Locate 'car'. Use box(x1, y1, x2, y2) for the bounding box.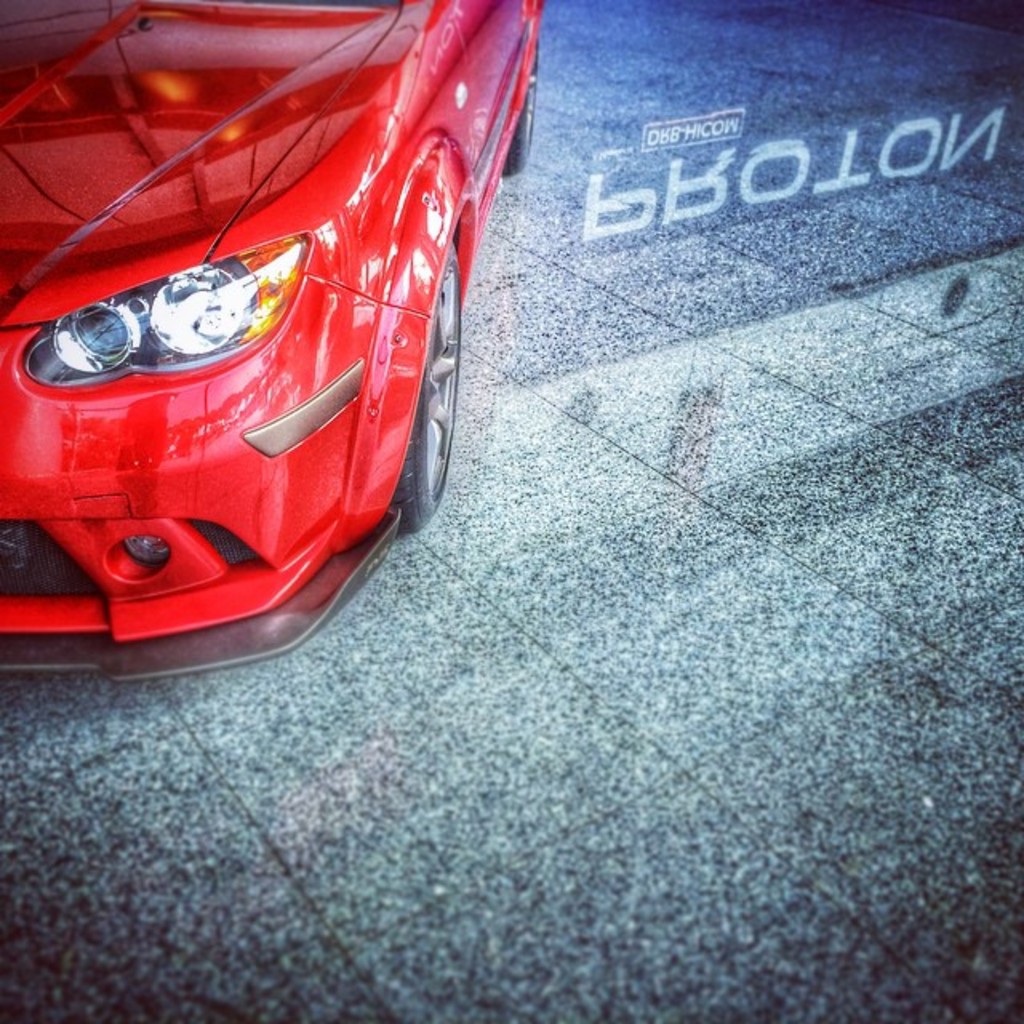
box(0, 0, 544, 680).
